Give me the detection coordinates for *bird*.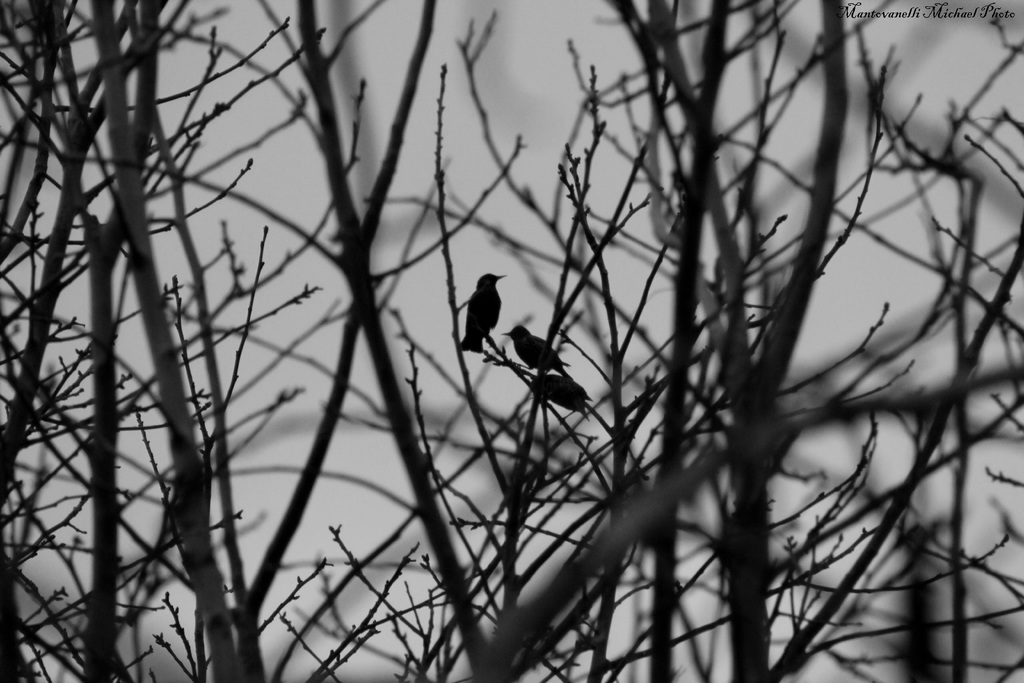
bbox=(450, 265, 523, 359).
